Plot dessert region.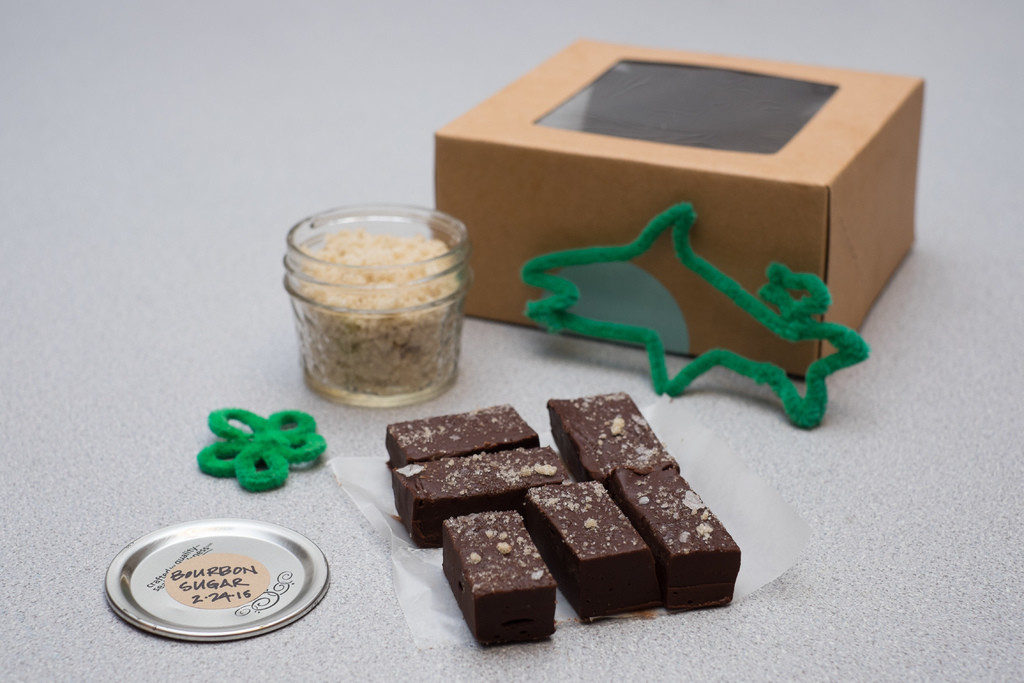
Plotted at (609,462,740,610).
